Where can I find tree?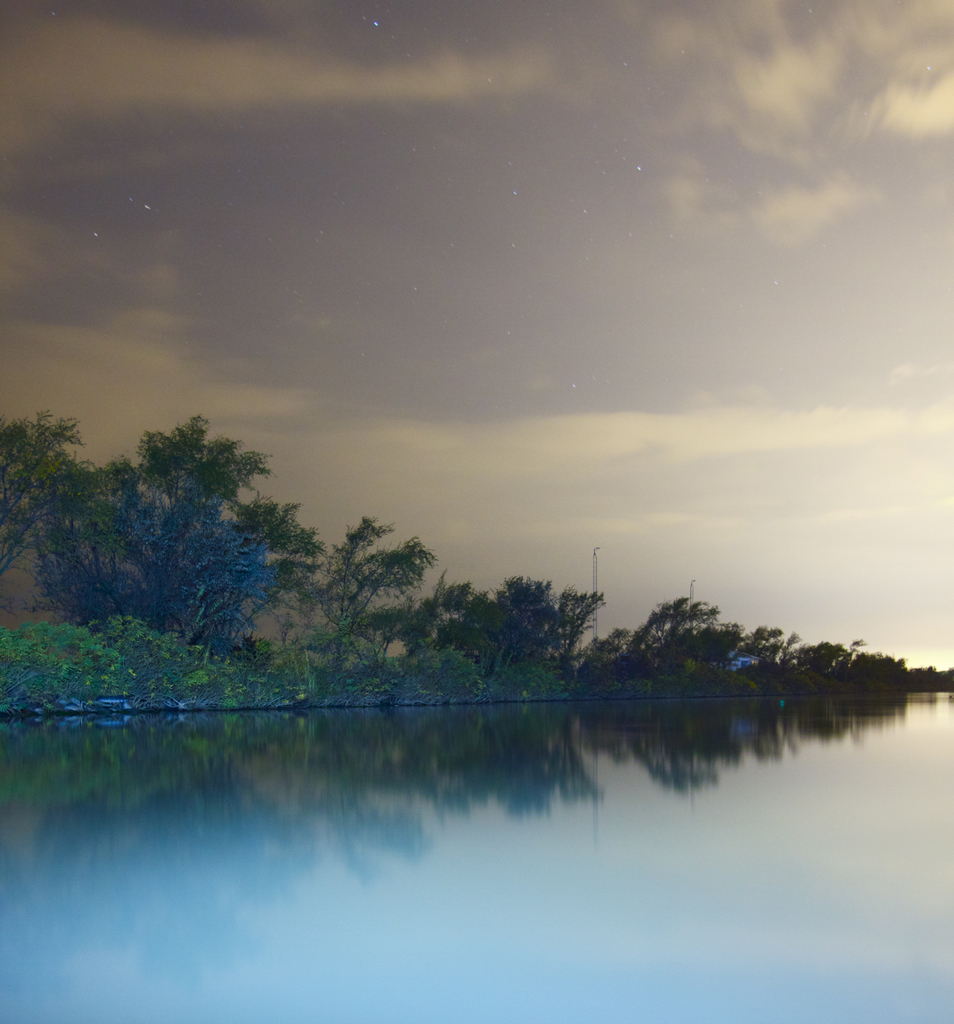
You can find it at crop(794, 629, 843, 682).
